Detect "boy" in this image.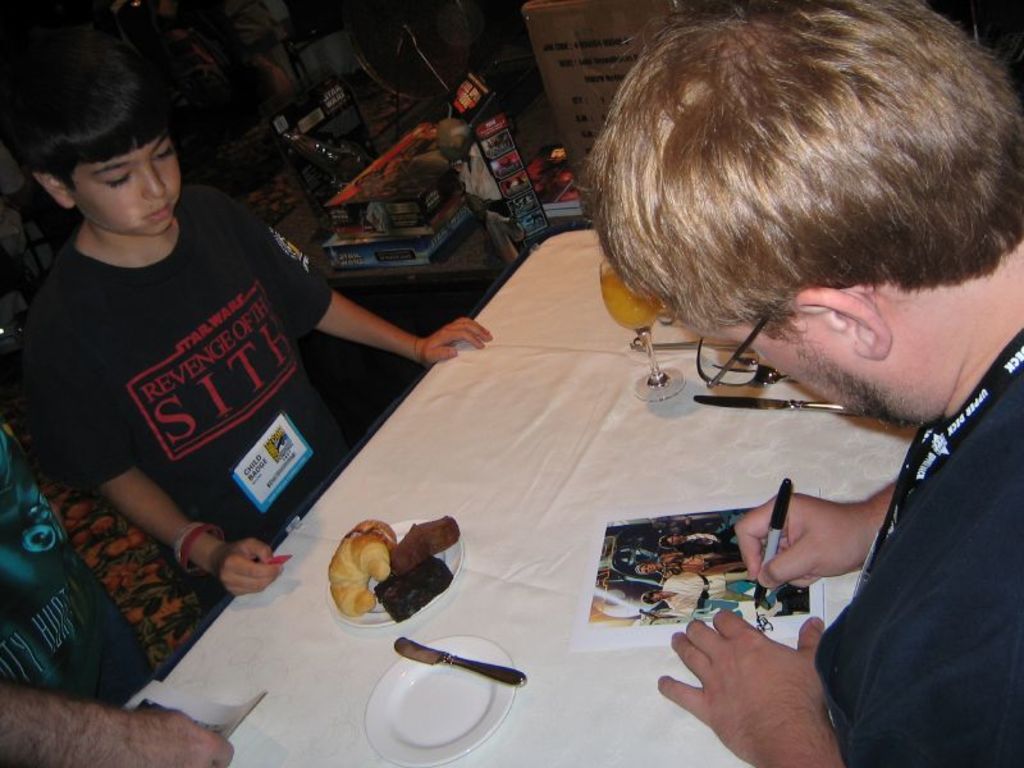
Detection: region(6, 31, 489, 591).
